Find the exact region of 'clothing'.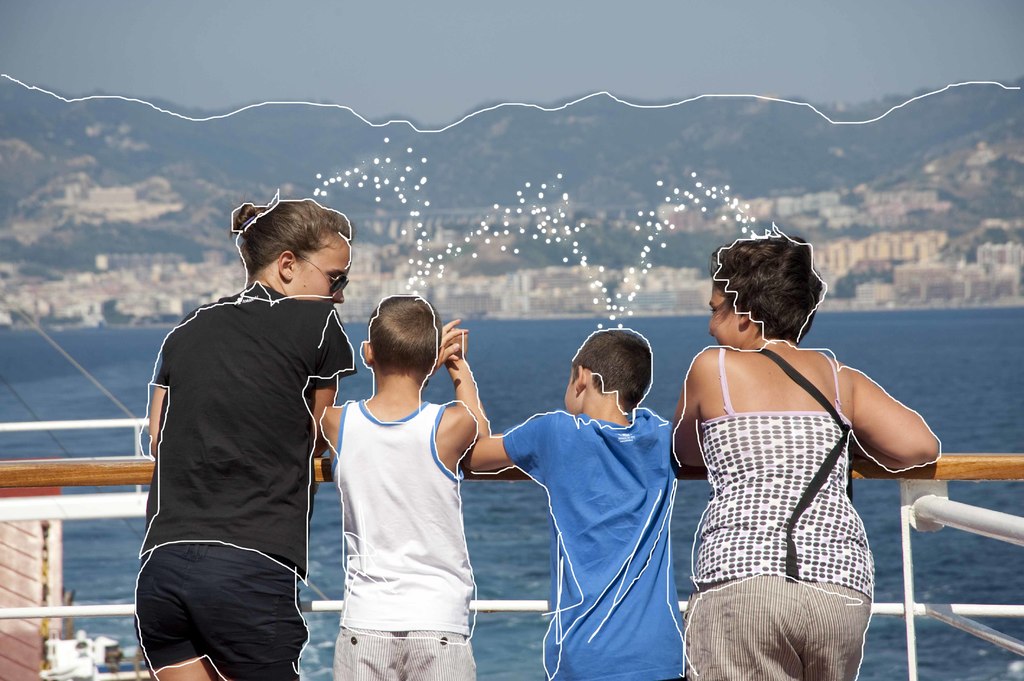
Exact region: crop(324, 359, 486, 646).
